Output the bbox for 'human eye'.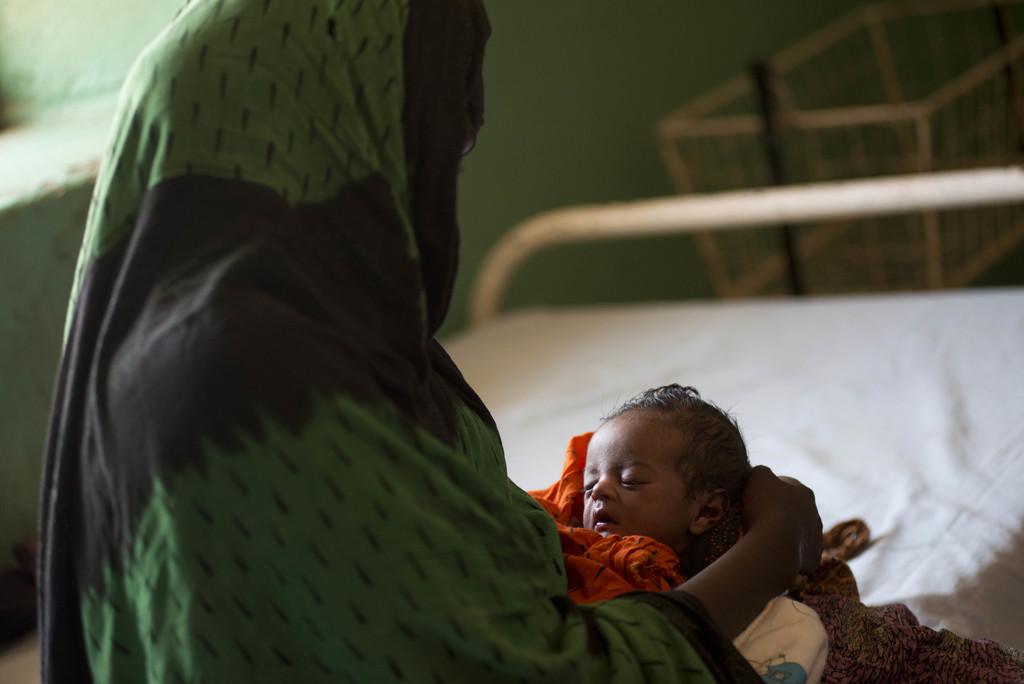
bbox(581, 480, 598, 496).
